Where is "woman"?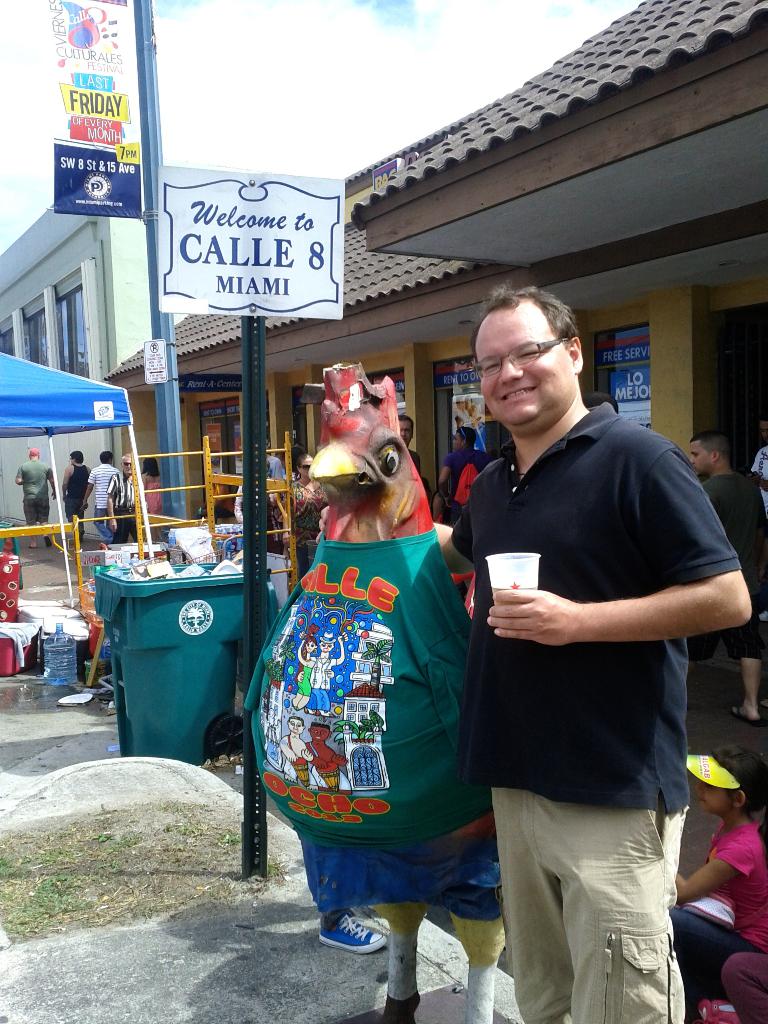
[x1=279, y1=451, x2=319, y2=575].
